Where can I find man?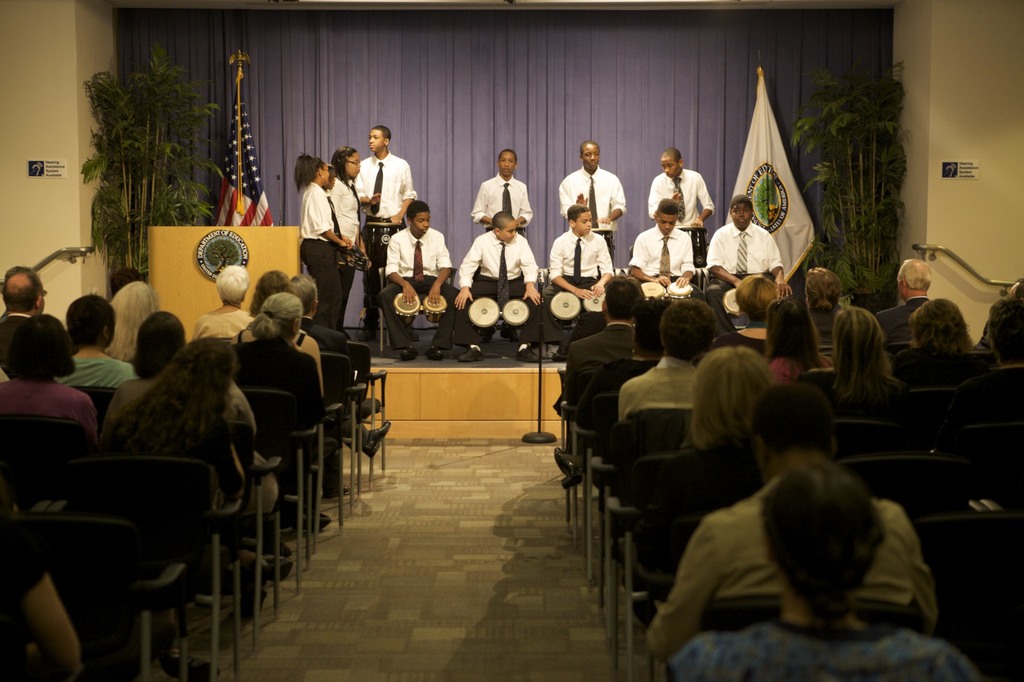
You can find it at crop(877, 258, 931, 345).
